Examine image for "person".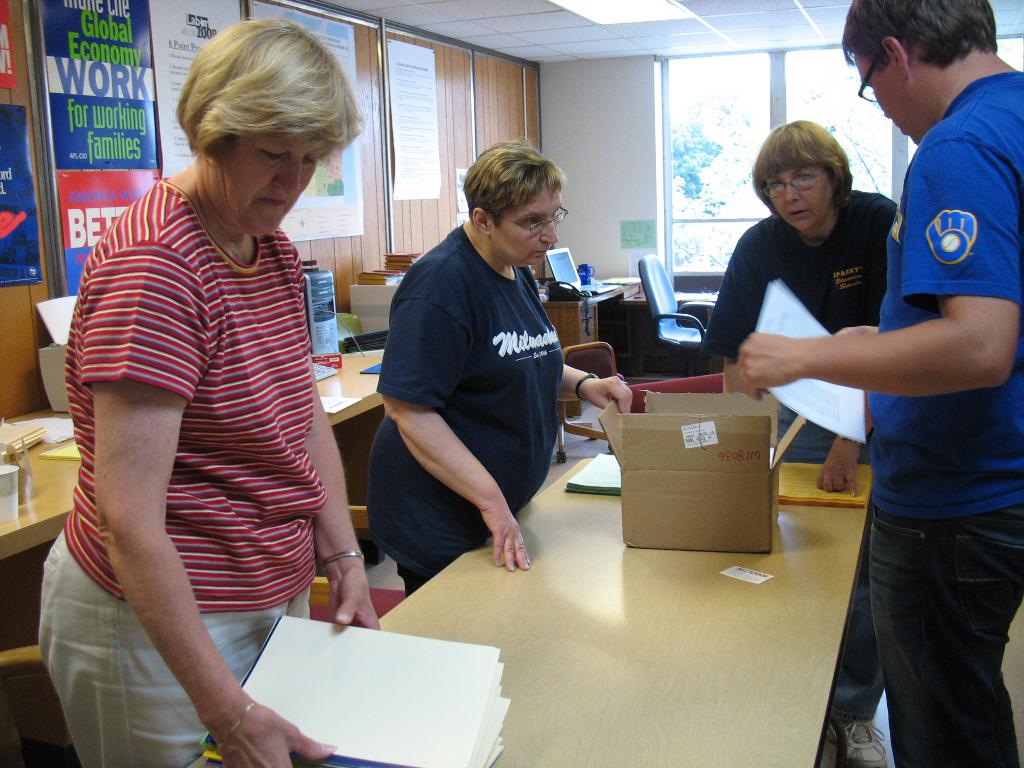
Examination result: detection(30, 13, 381, 767).
